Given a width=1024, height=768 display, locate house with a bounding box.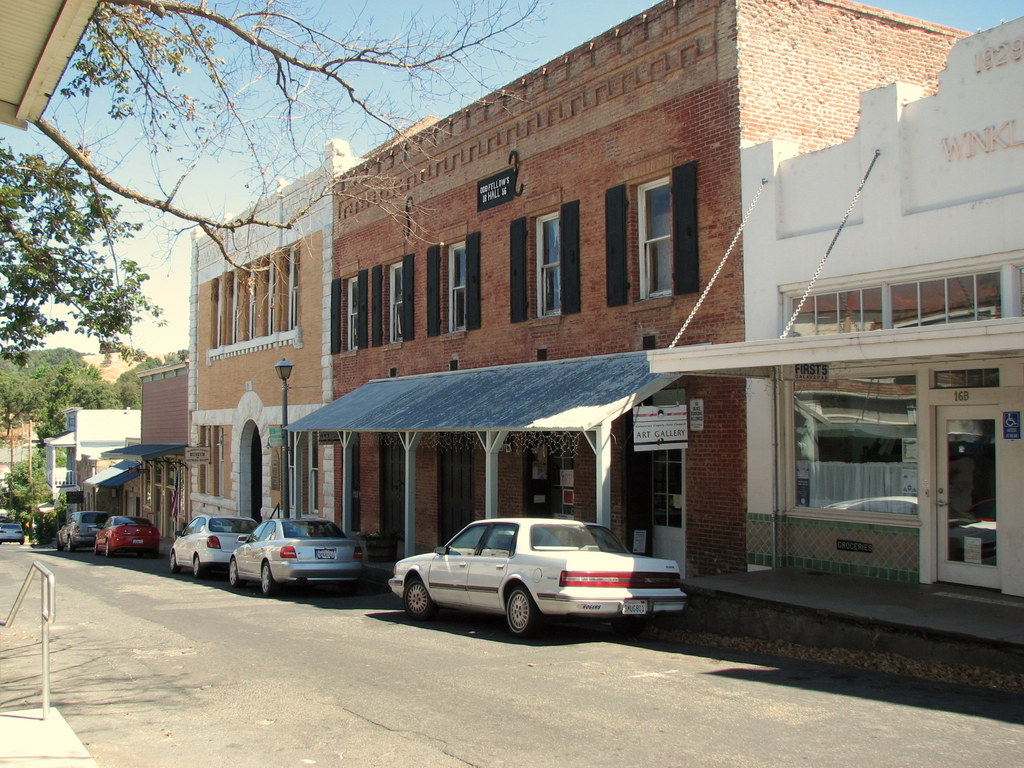
Located: pyautogui.locateOnScreen(641, 6, 1023, 725).
